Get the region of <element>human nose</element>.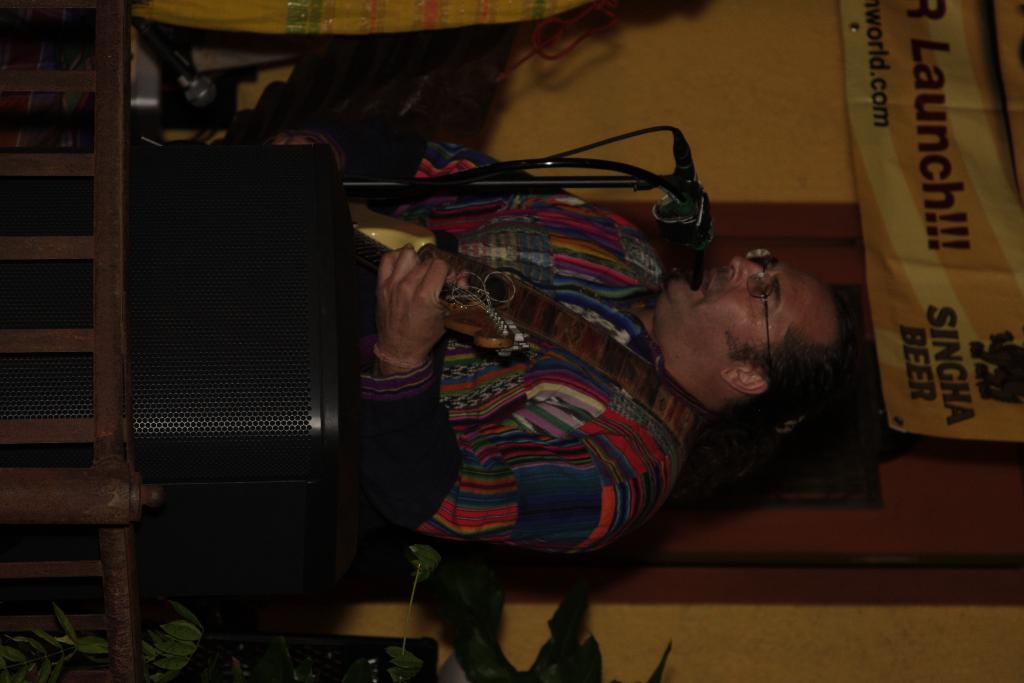
rect(729, 253, 762, 281).
